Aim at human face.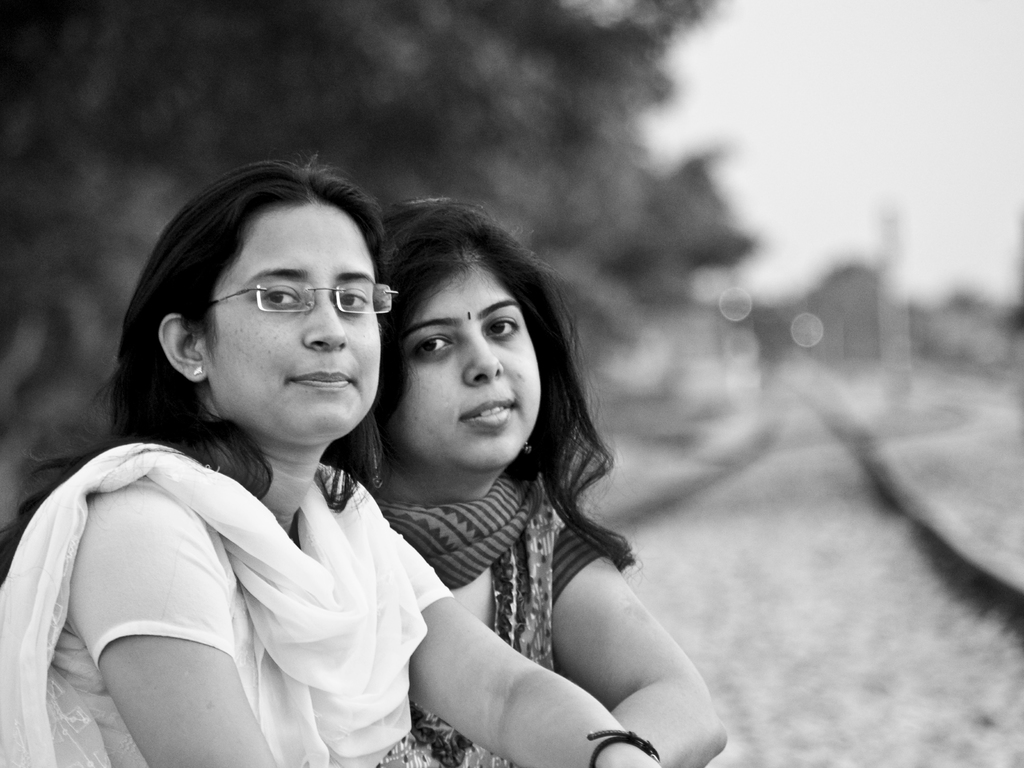
Aimed at left=212, top=204, right=382, bottom=436.
